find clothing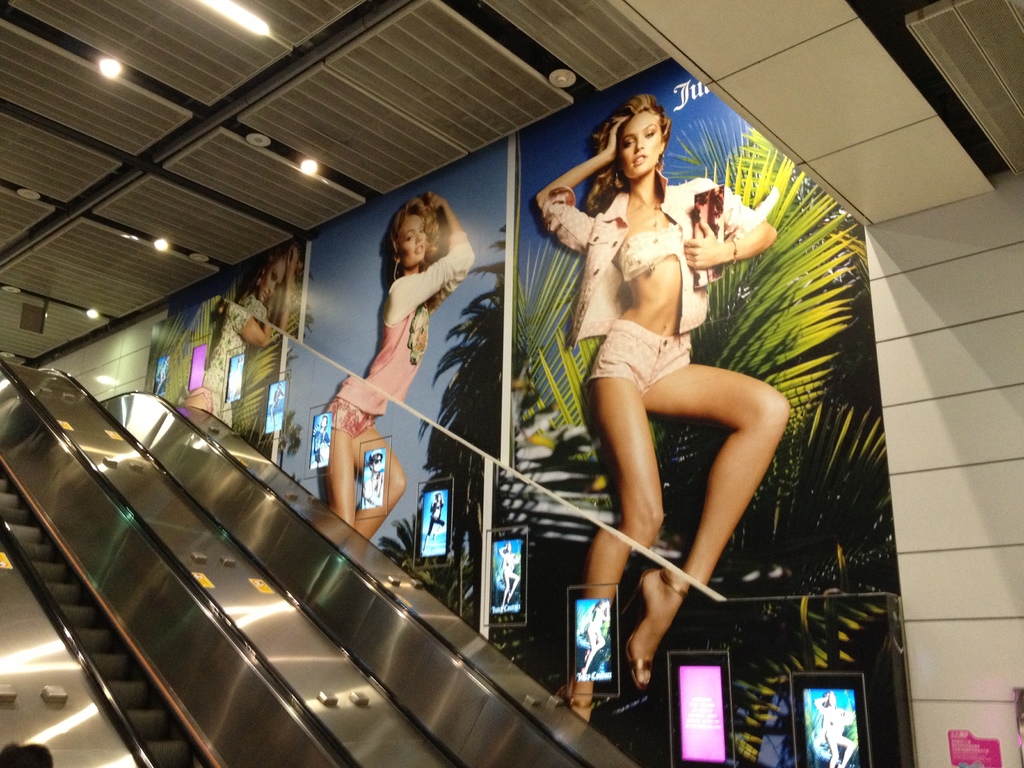
[x1=586, y1=605, x2=605, y2=638]
